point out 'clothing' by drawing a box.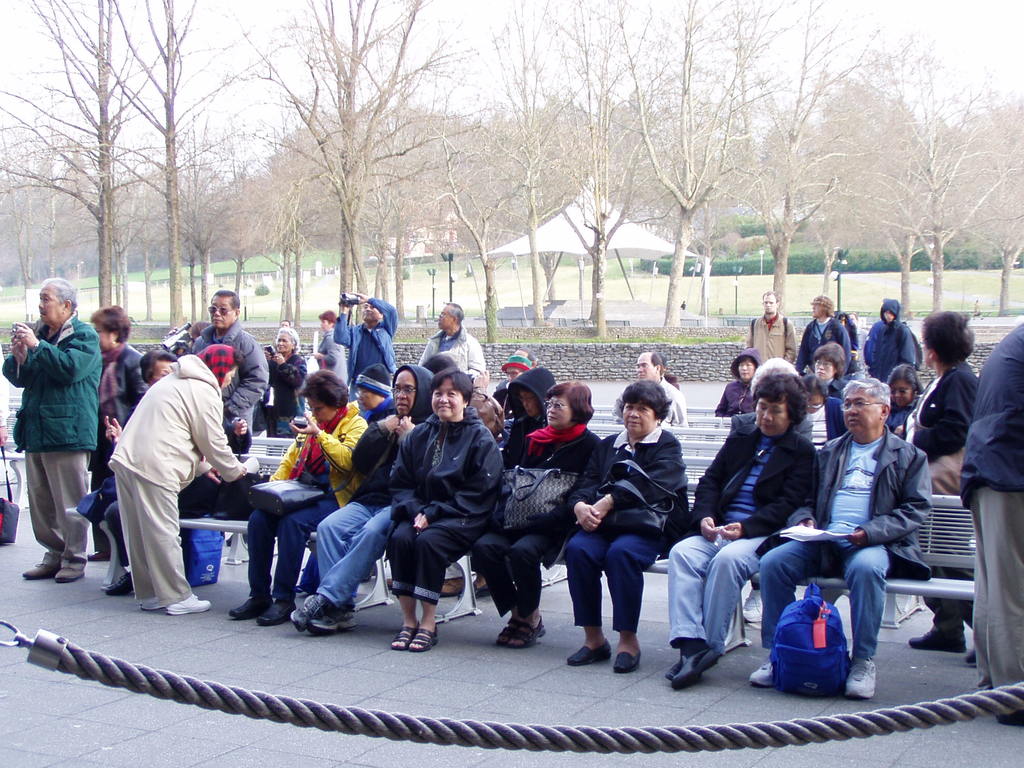
l=87, t=340, r=152, b=474.
